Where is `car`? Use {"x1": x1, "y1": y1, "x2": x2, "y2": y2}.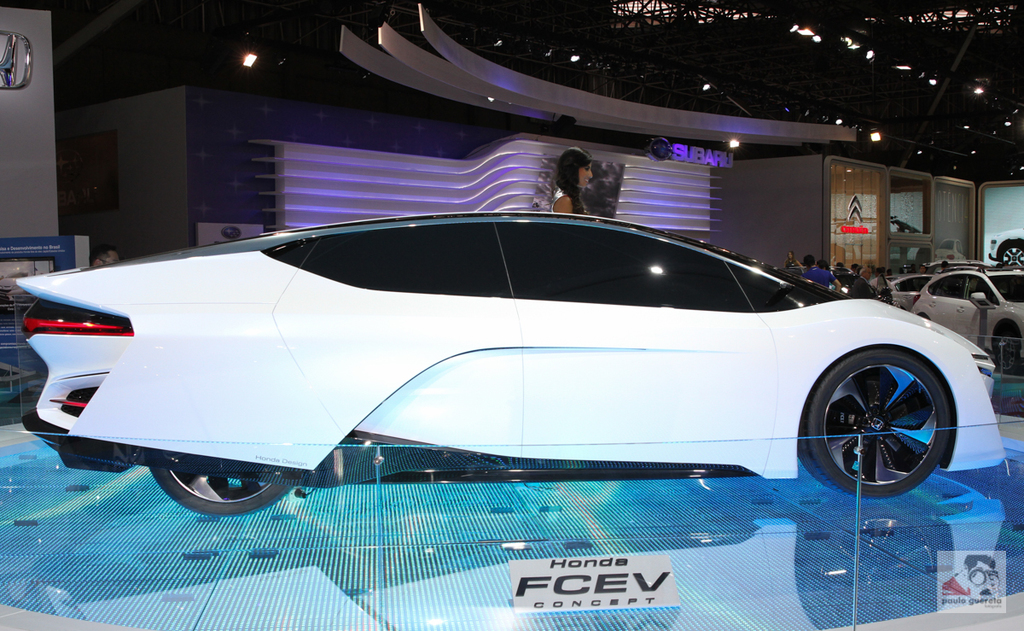
{"x1": 934, "y1": 238, "x2": 966, "y2": 262}.
